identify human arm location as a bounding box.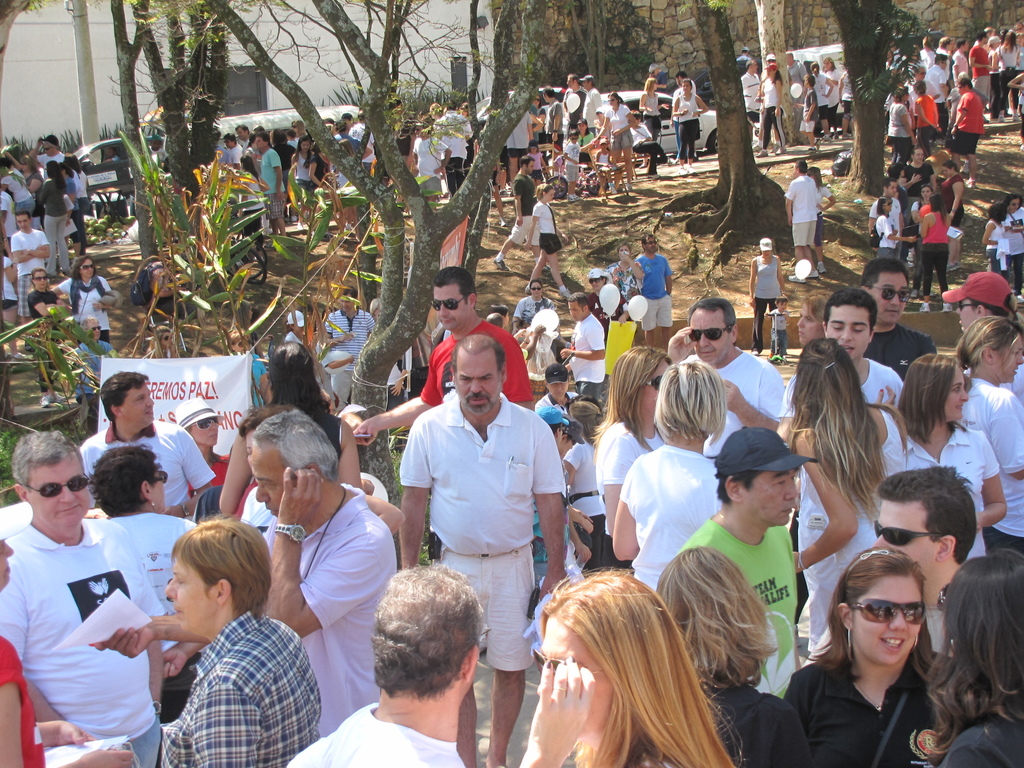
x1=775 y1=252 x2=794 y2=300.
